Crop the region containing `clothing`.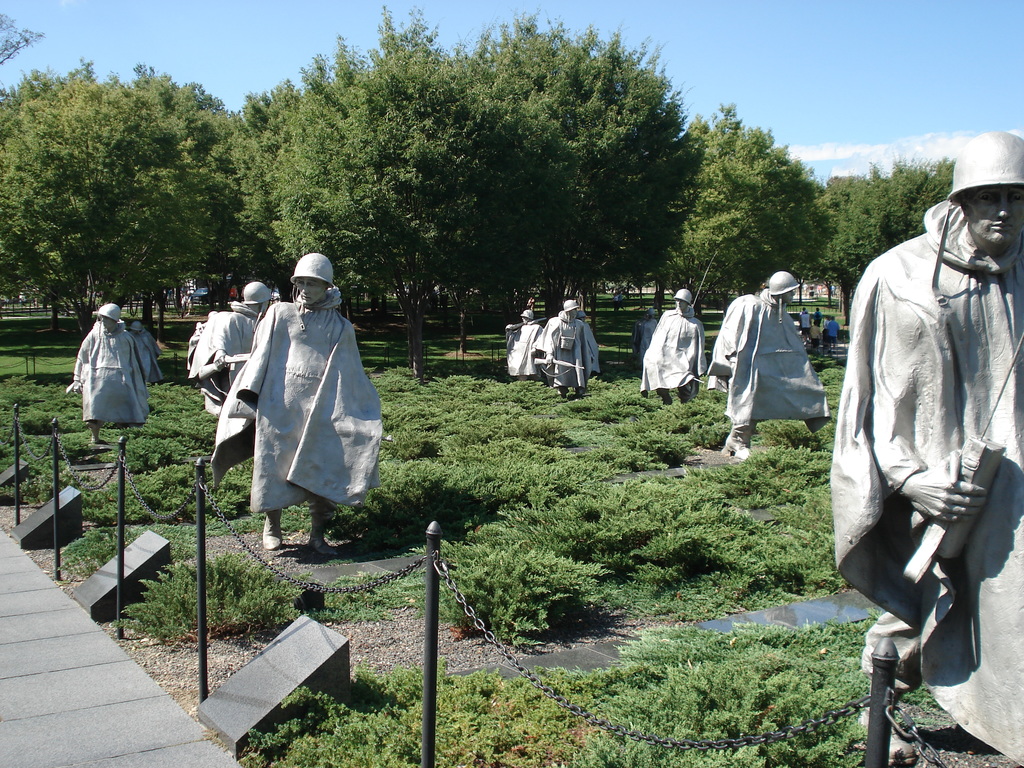
Crop region: select_region(131, 326, 164, 385).
